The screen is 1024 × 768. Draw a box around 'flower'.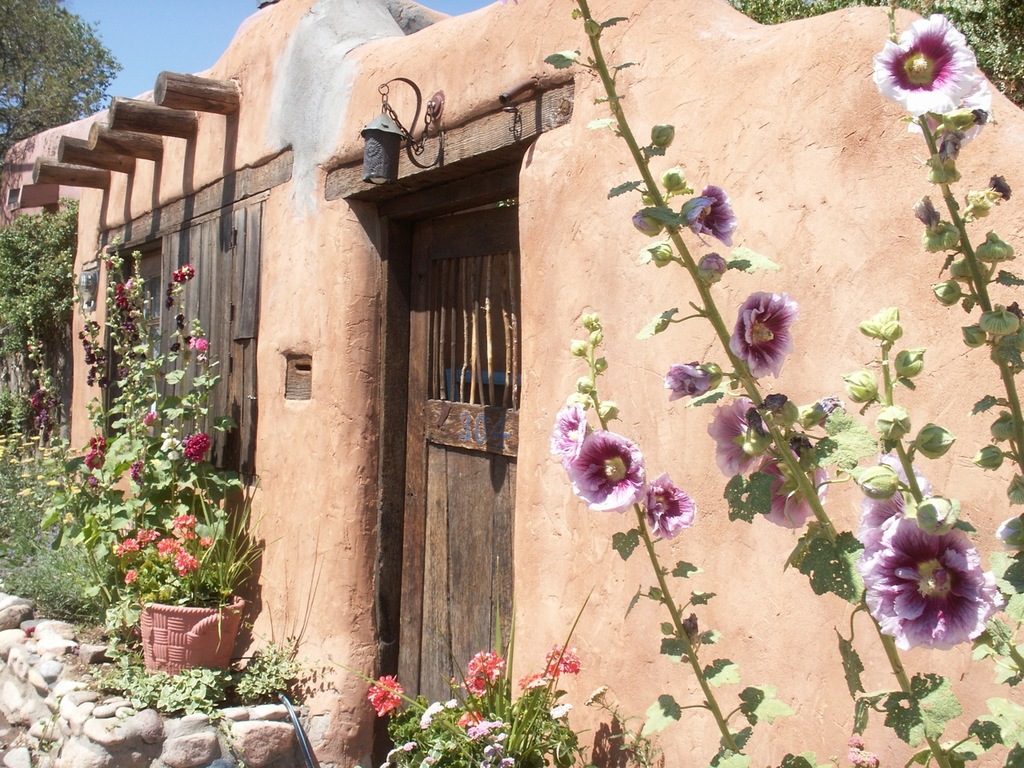
select_region(590, 330, 602, 346).
